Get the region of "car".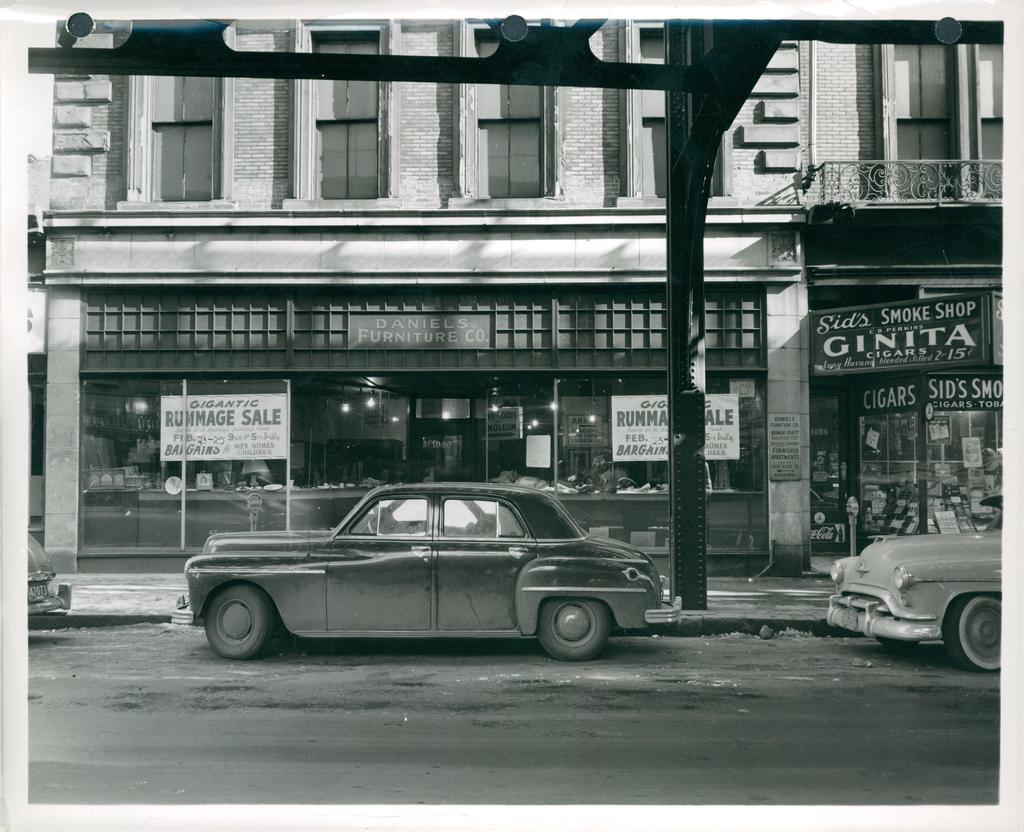
174 475 685 658.
